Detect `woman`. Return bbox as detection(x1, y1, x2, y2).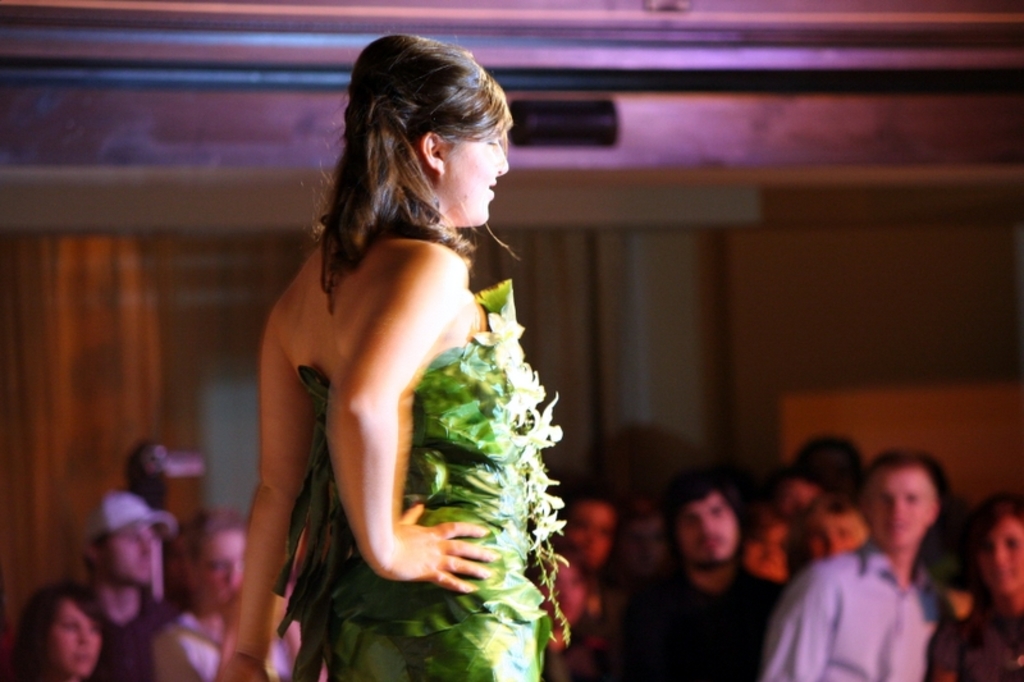
detection(937, 499, 1023, 681).
